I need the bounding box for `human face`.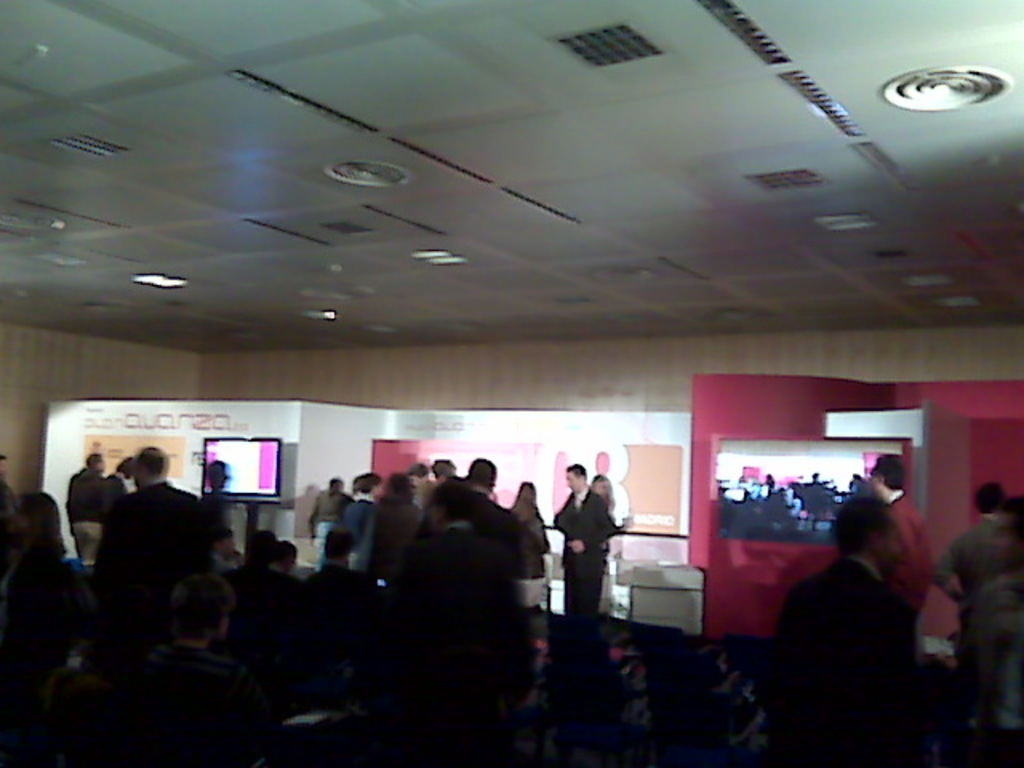
Here it is: box=[408, 474, 422, 490].
